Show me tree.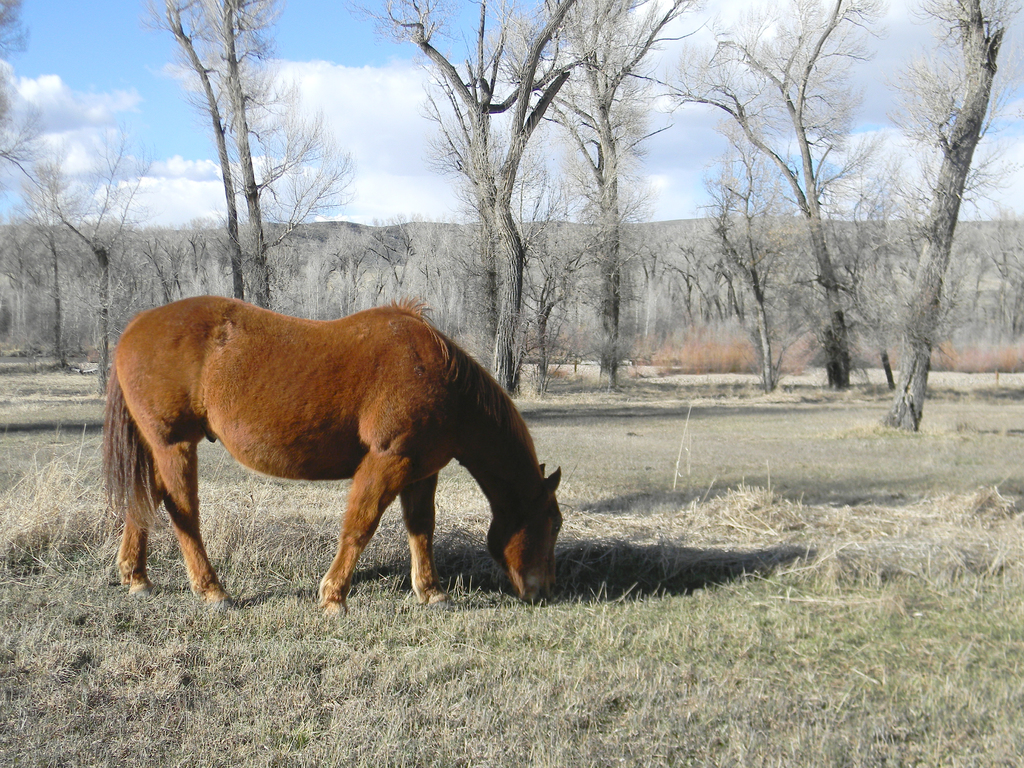
tree is here: BBox(619, 0, 878, 383).
